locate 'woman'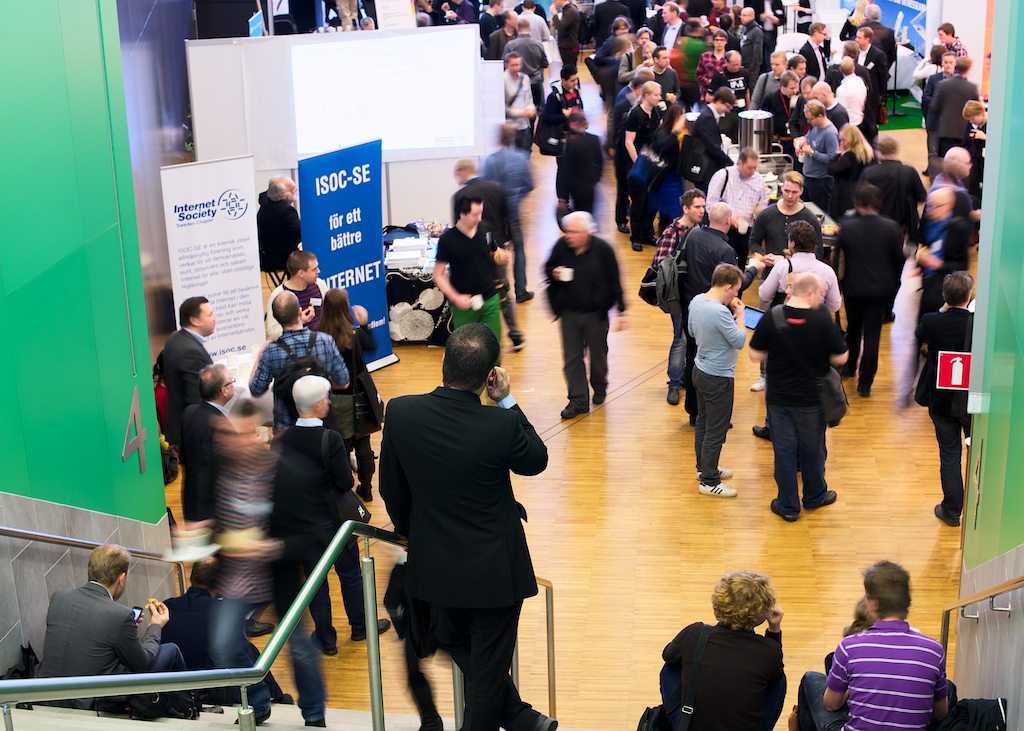
crop(906, 45, 948, 176)
